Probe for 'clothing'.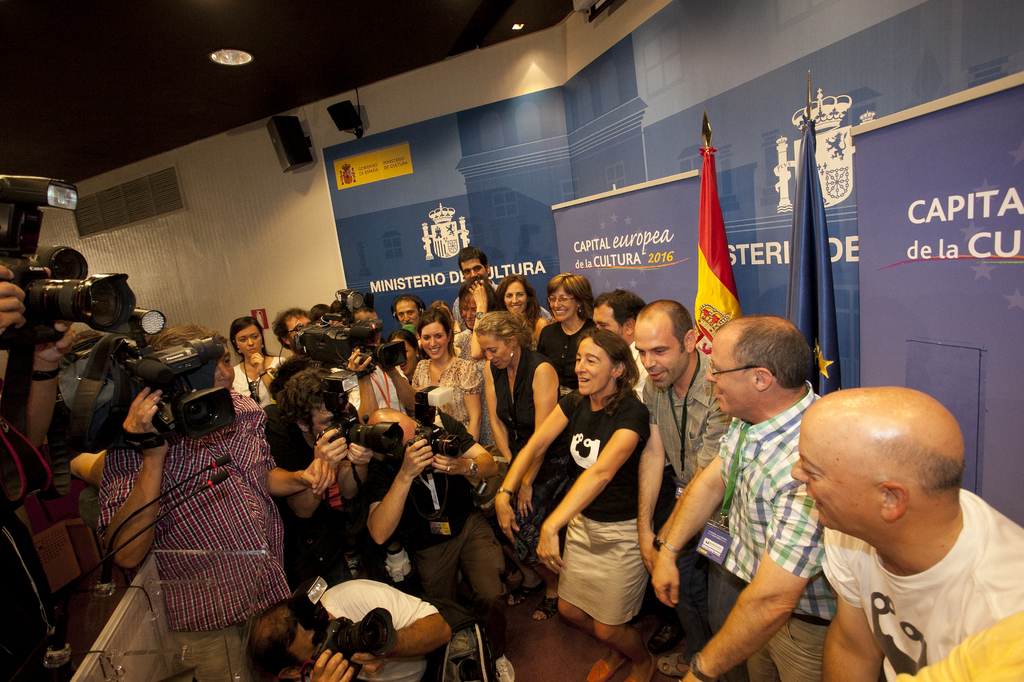
Probe result: detection(408, 356, 483, 433).
